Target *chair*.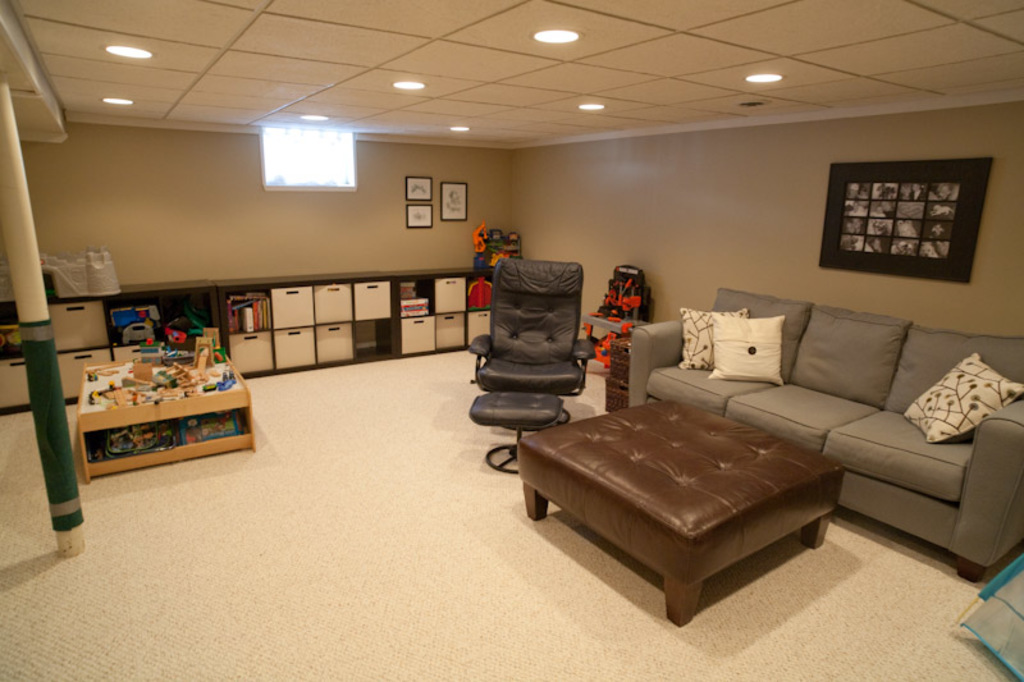
Target region: BBox(468, 250, 599, 452).
